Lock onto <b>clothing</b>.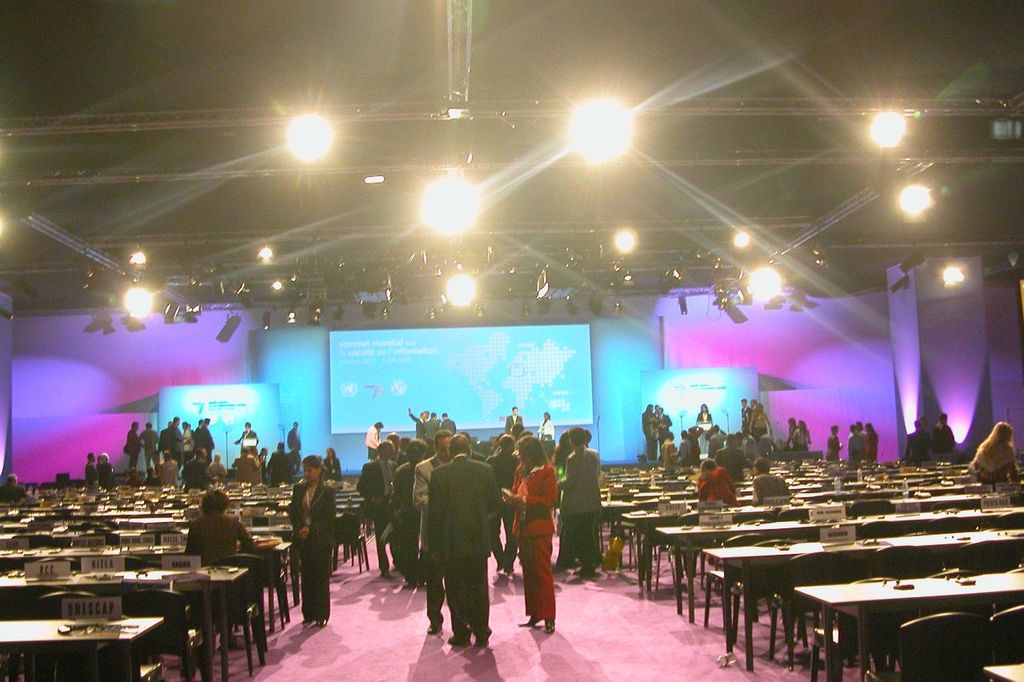
Locked: <box>652,440,673,464</box>.
